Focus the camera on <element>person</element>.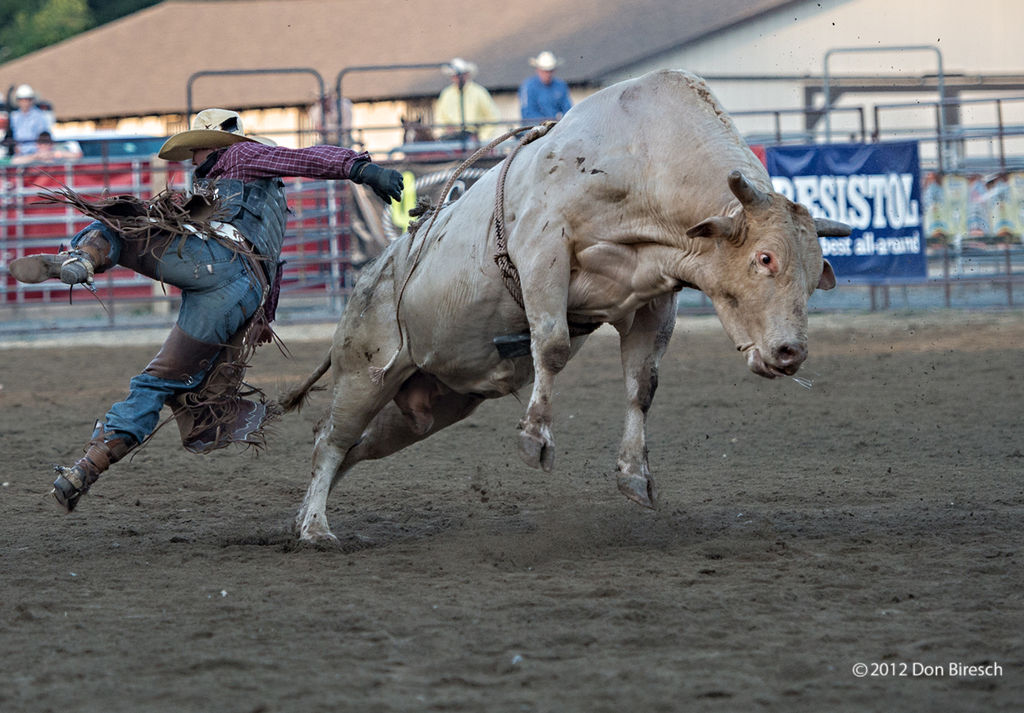
Focus region: [x1=6, y1=105, x2=399, y2=509].
